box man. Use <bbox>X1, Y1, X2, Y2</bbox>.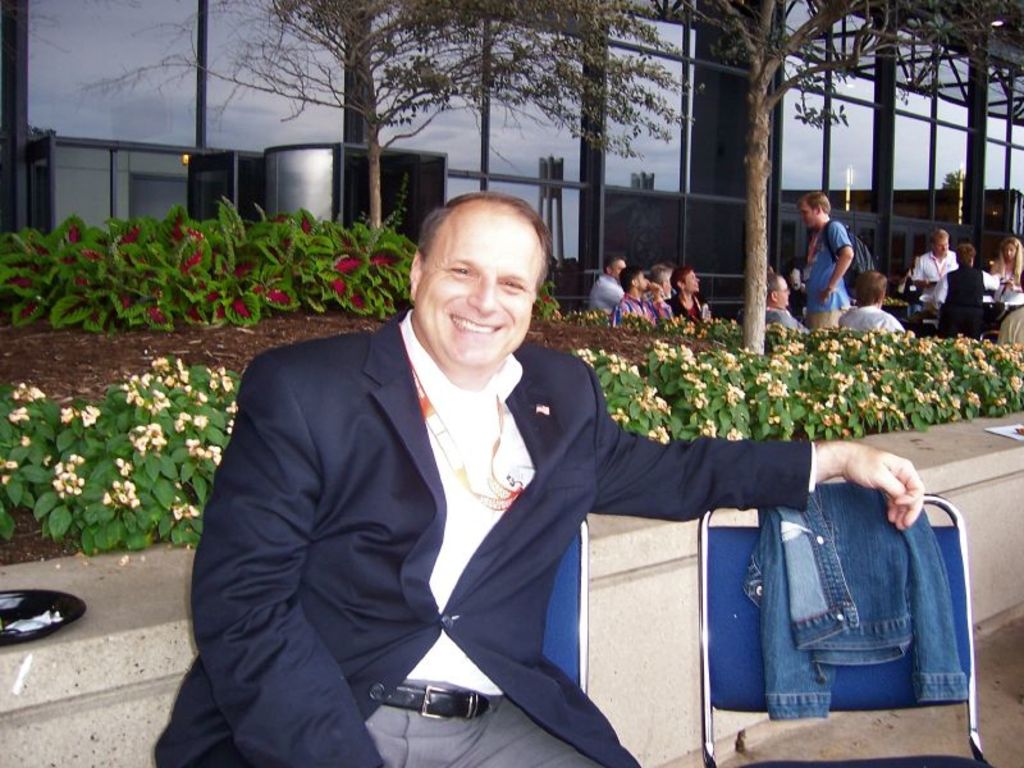
<bbox>195, 219, 892, 756</bbox>.
